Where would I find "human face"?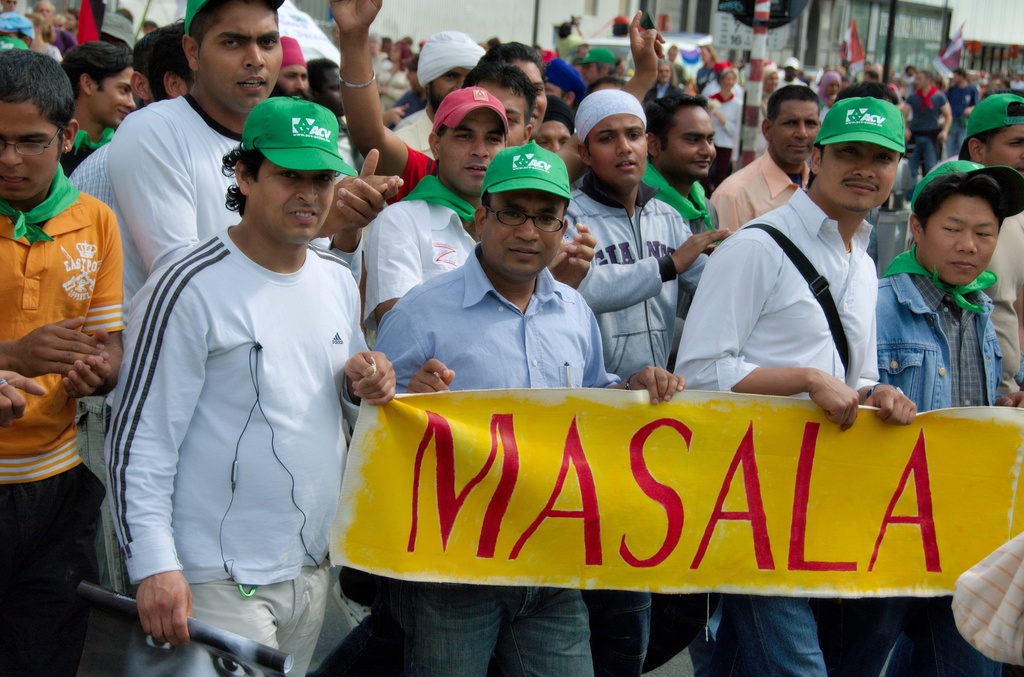
At rect(252, 157, 335, 244).
